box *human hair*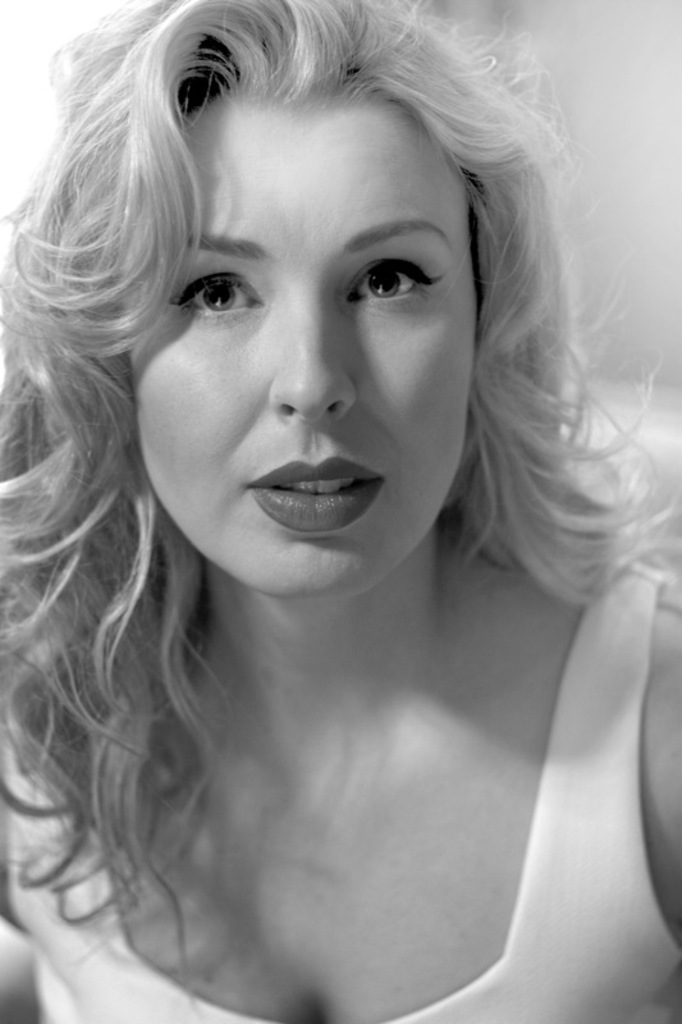
box(0, 0, 681, 1023)
